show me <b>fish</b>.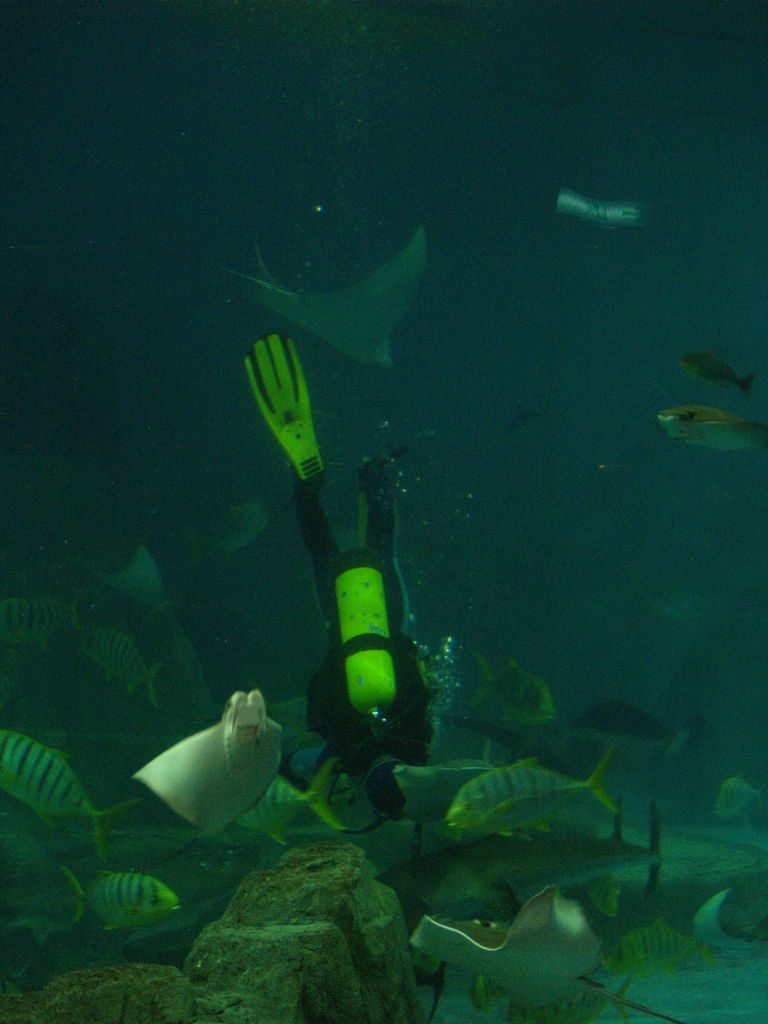
<b>fish</b> is here: Rect(717, 774, 765, 829).
